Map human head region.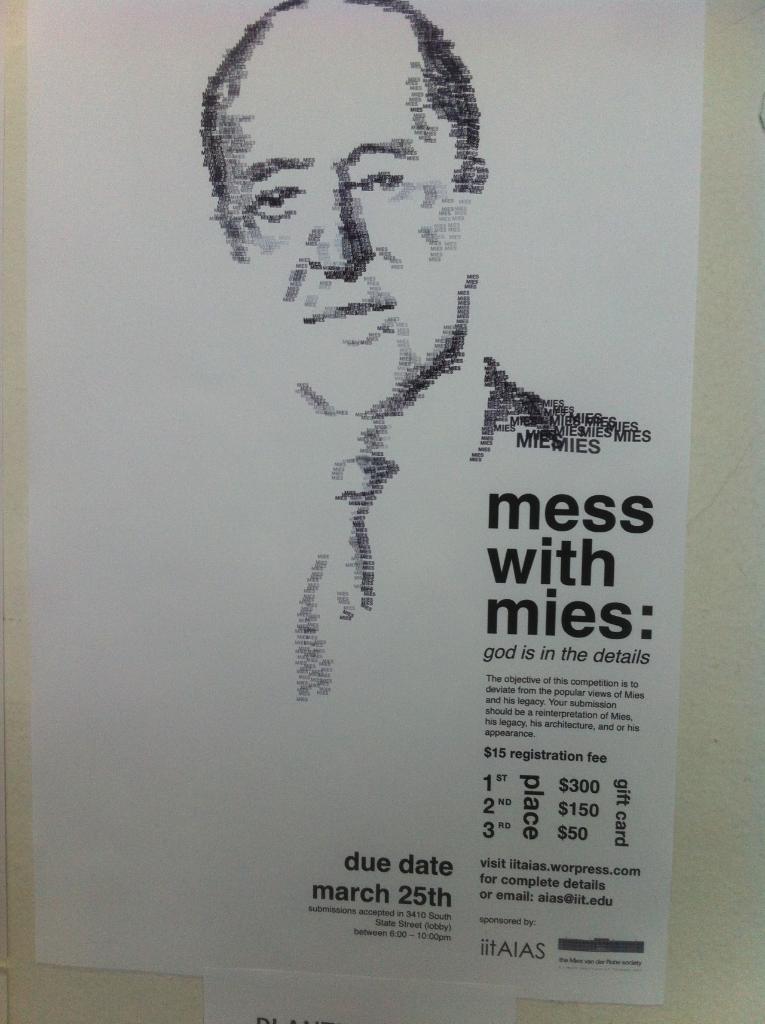
Mapped to select_region(188, 0, 506, 318).
